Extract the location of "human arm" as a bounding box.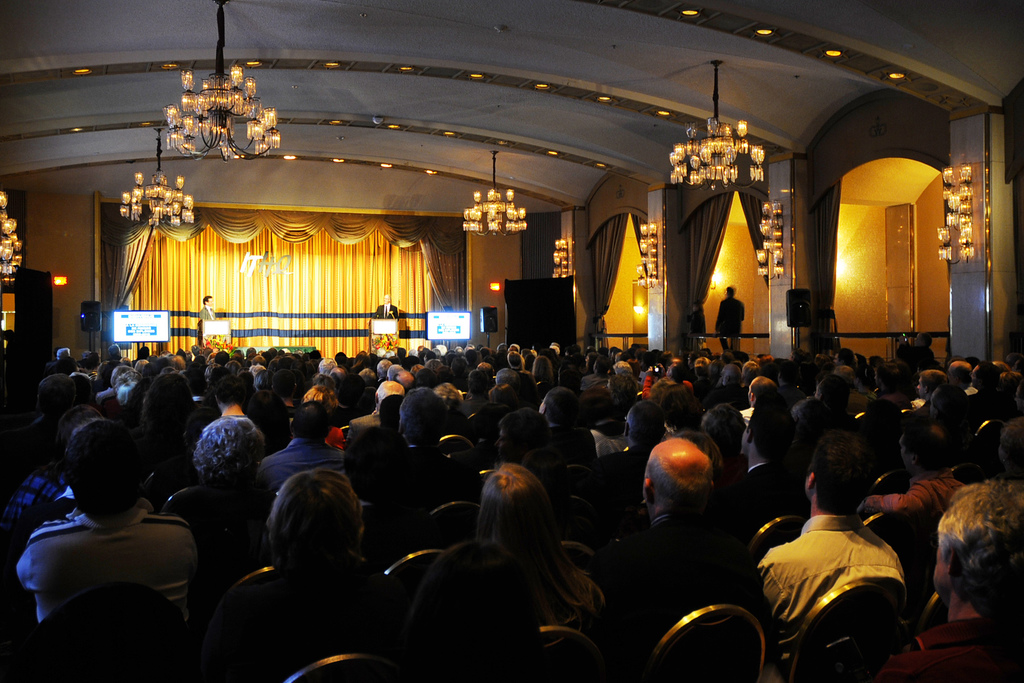
x1=0, y1=529, x2=37, y2=611.
